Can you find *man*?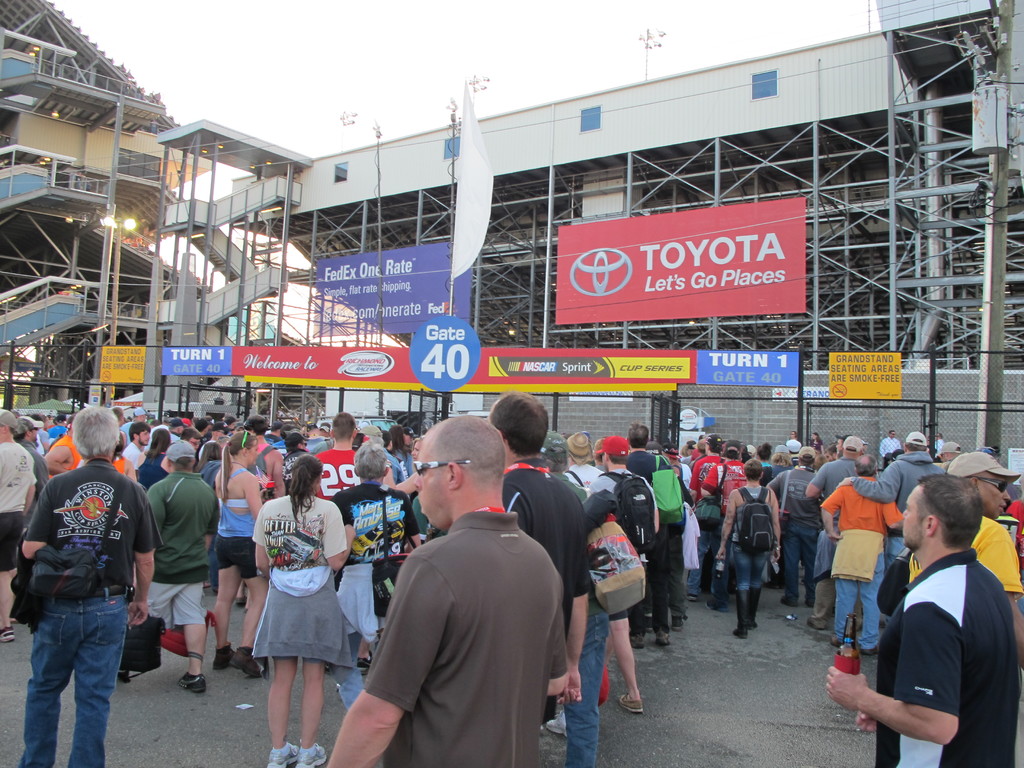
Yes, bounding box: 117,422,153,468.
